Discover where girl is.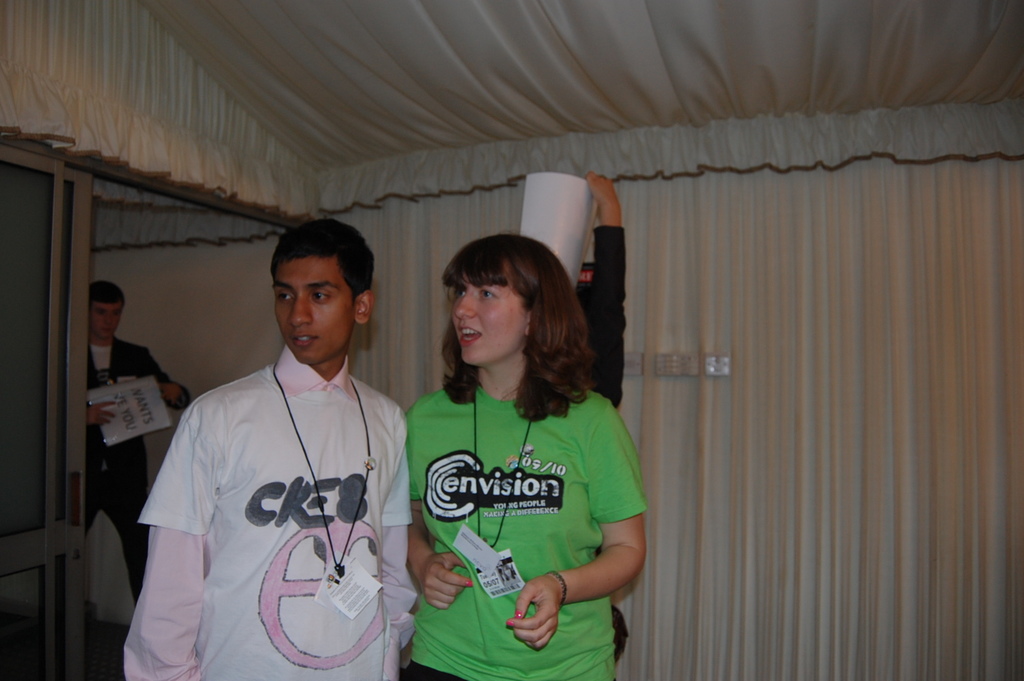
Discovered at [left=405, top=231, right=645, bottom=680].
